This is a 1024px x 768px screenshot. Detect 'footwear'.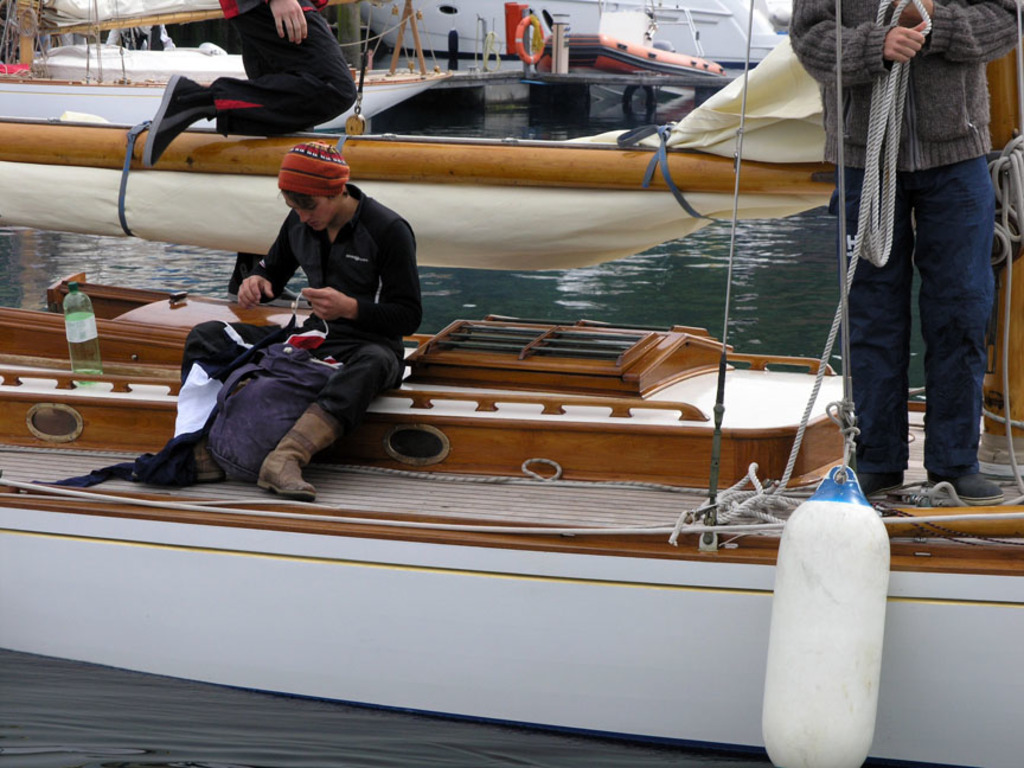
x1=858, y1=473, x2=903, y2=492.
